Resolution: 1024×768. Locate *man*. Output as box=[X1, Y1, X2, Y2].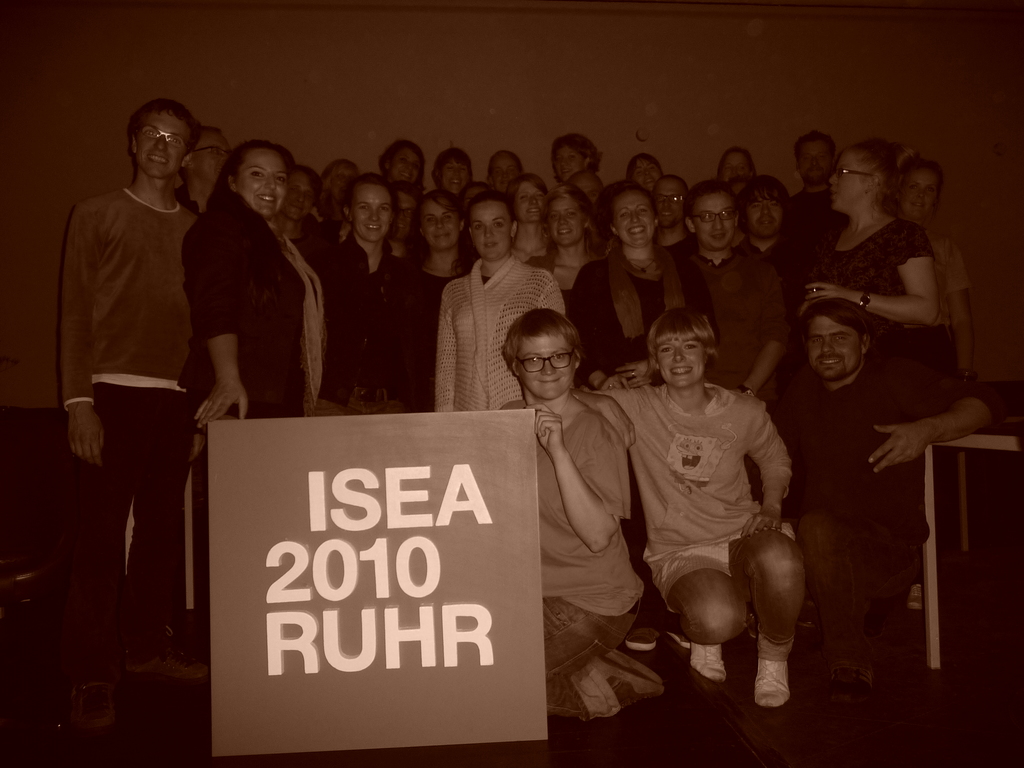
box=[781, 129, 851, 254].
